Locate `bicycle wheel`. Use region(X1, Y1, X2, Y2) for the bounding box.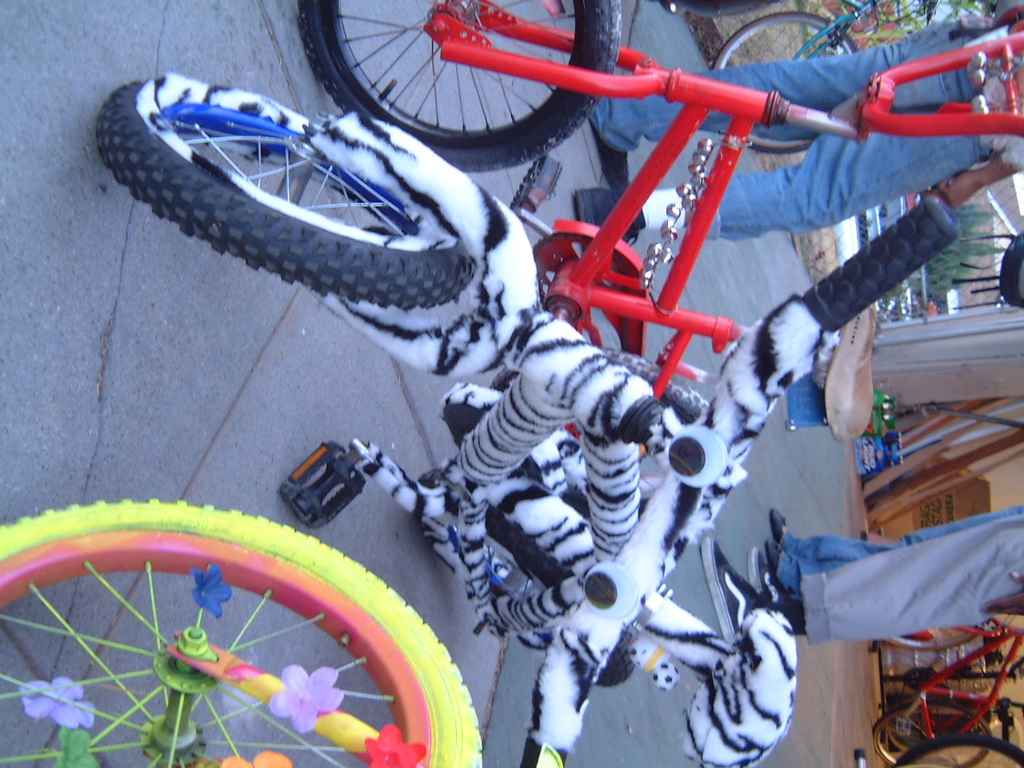
region(0, 485, 462, 752).
